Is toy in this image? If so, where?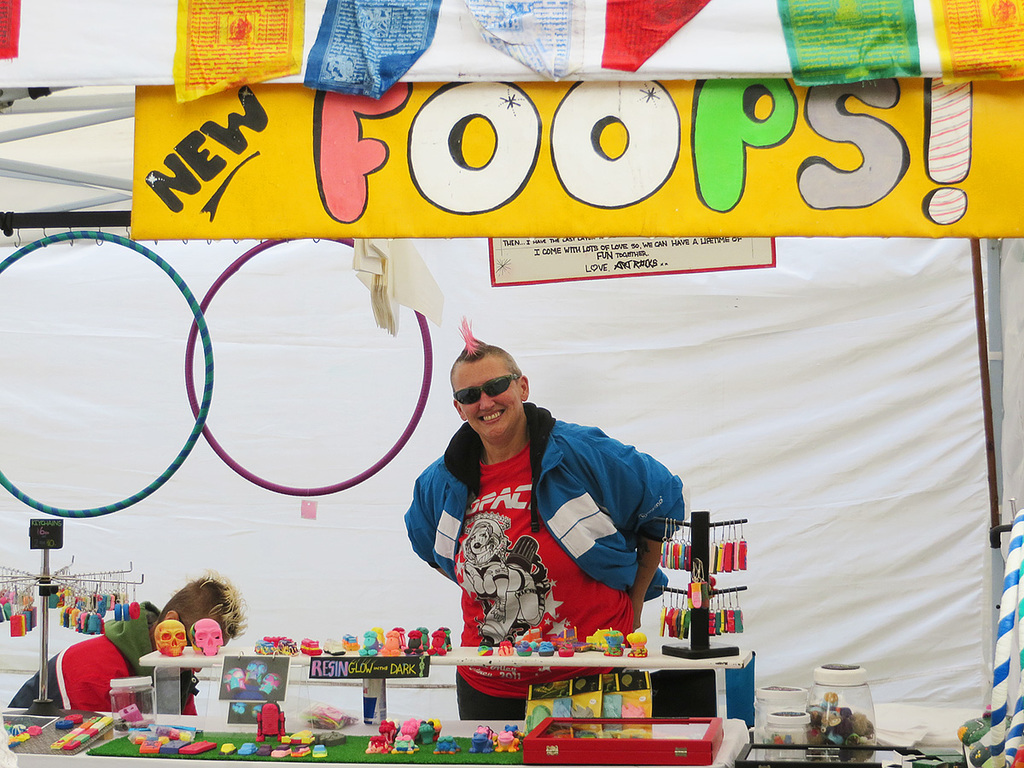
Yes, at x1=426 y1=630 x2=443 y2=649.
